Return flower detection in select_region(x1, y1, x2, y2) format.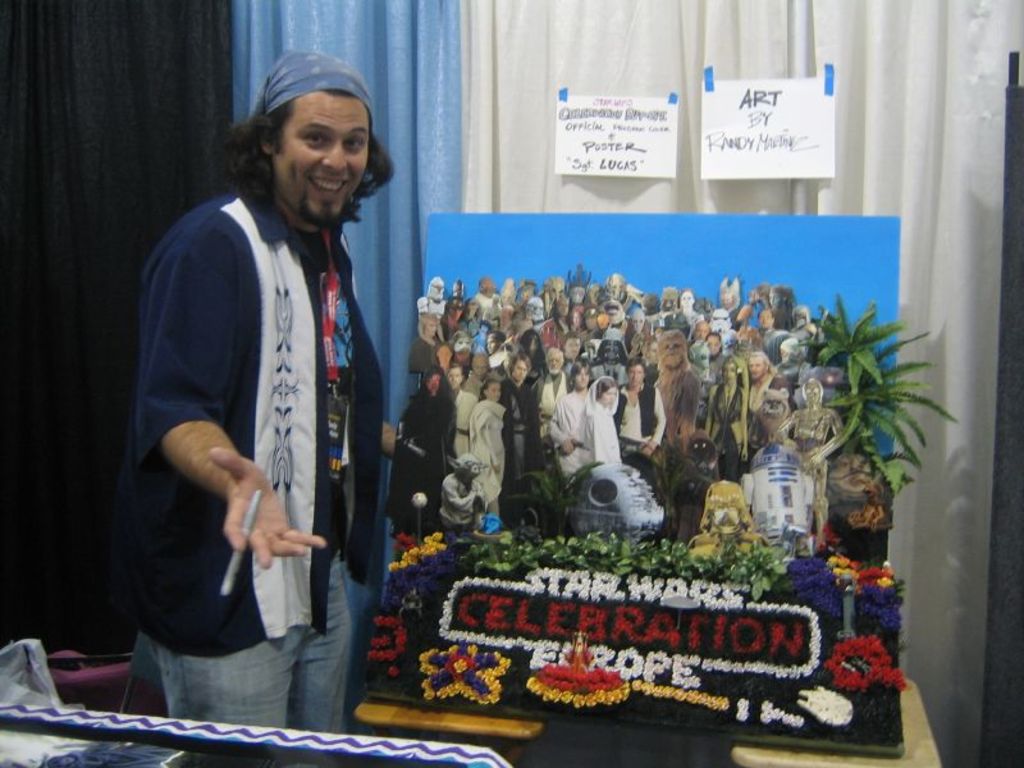
select_region(415, 640, 518, 708).
